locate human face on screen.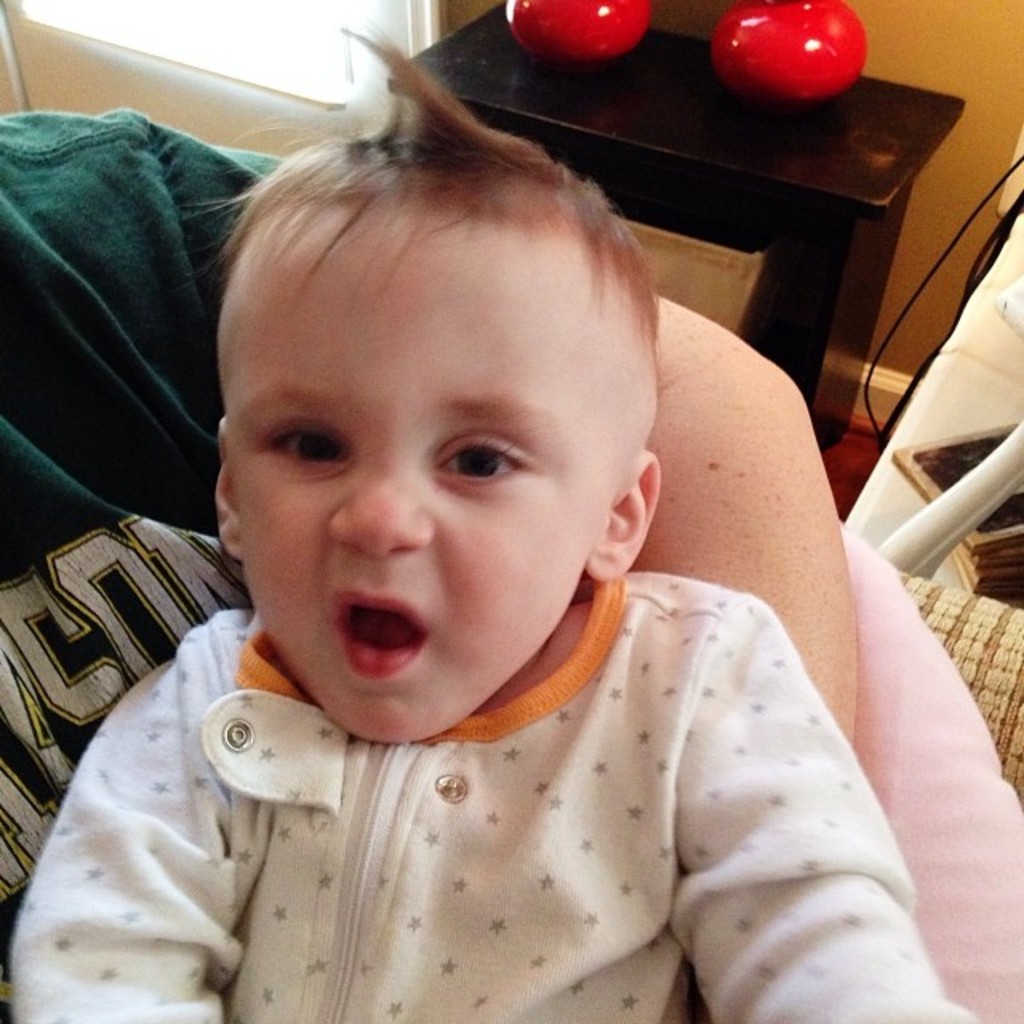
On screen at [x1=235, y1=190, x2=595, y2=744].
